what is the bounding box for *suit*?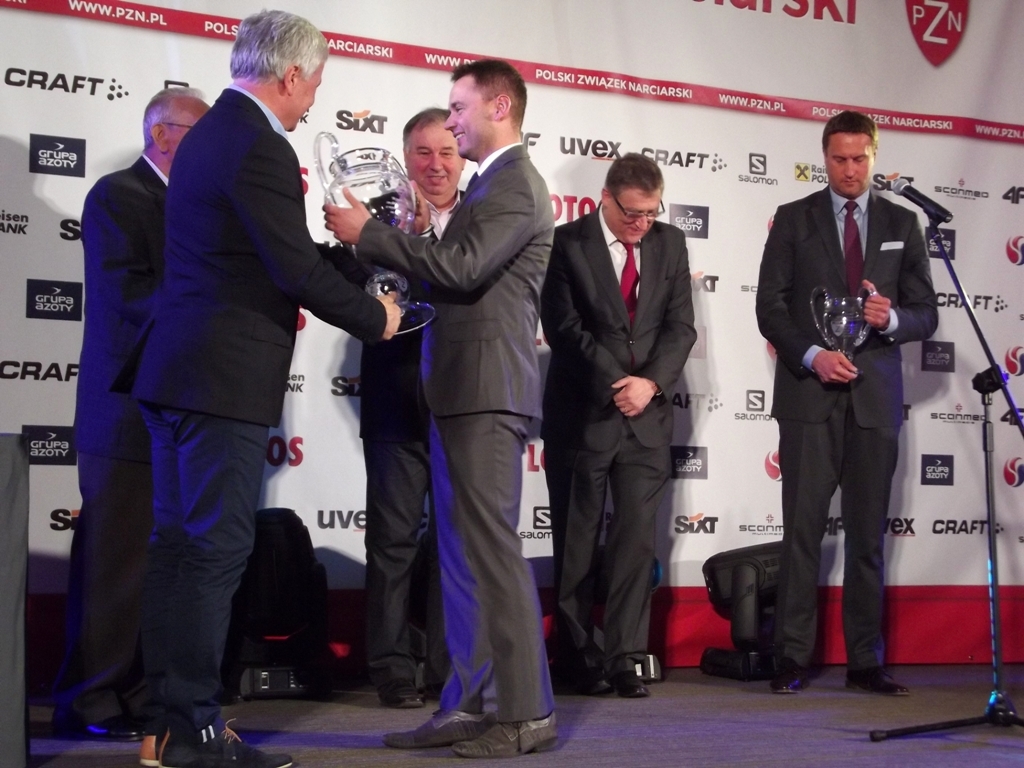
select_region(351, 180, 470, 660).
